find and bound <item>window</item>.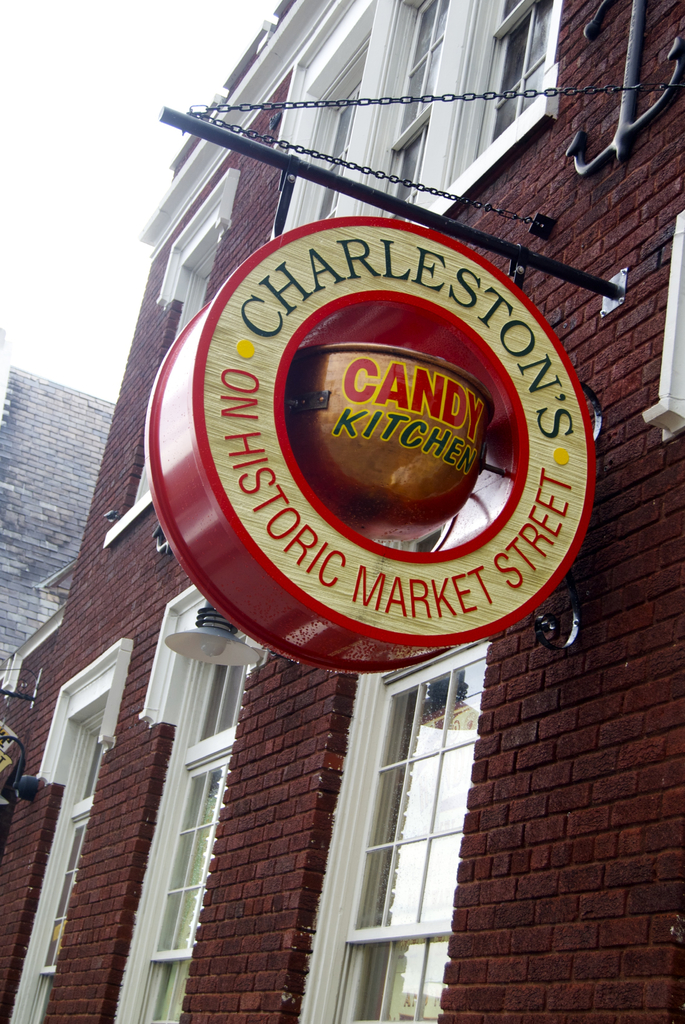
Bound: <region>101, 172, 237, 538</region>.
